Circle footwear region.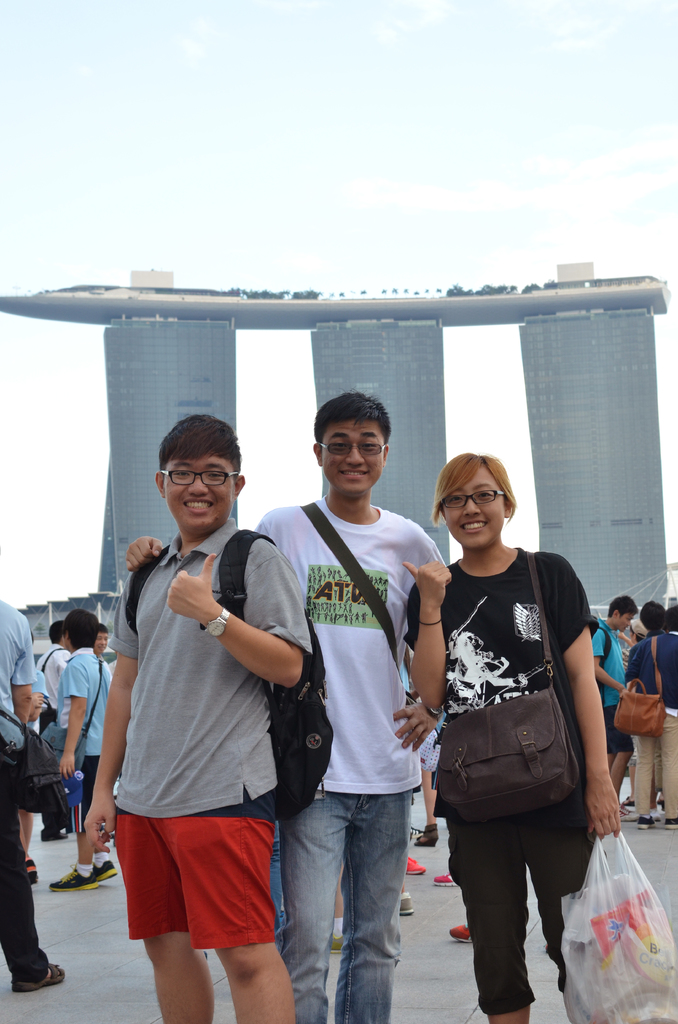
Region: detection(410, 822, 441, 848).
